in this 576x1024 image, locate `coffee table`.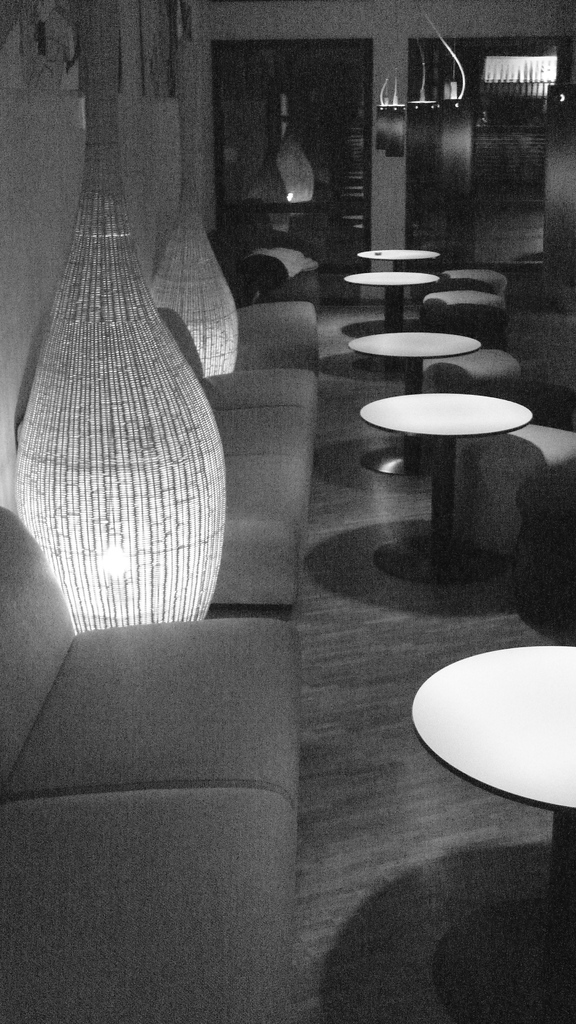
Bounding box: 349 323 480 485.
